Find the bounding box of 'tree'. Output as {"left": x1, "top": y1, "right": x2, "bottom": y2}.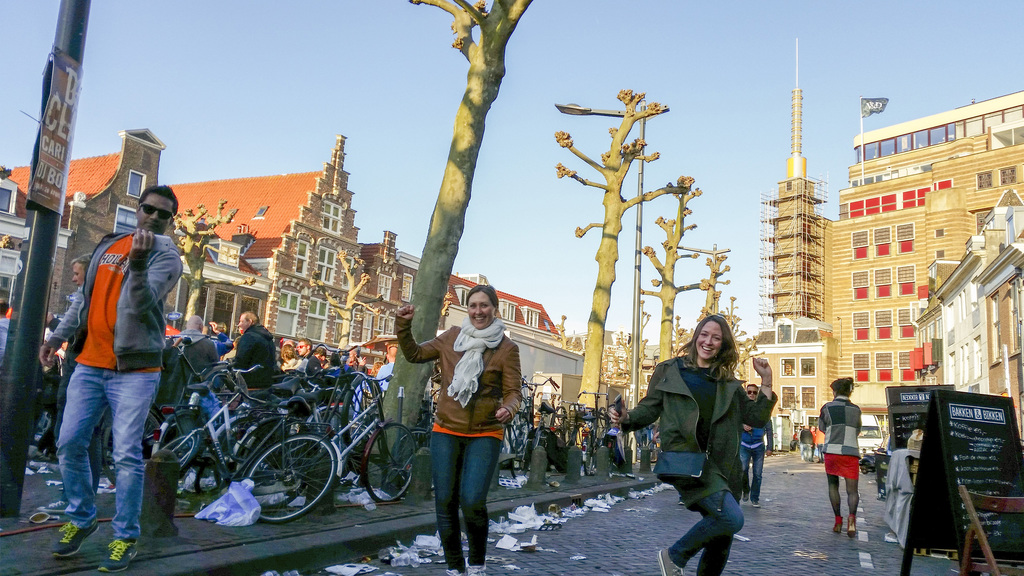
{"left": 641, "top": 178, "right": 706, "bottom": 364}.
